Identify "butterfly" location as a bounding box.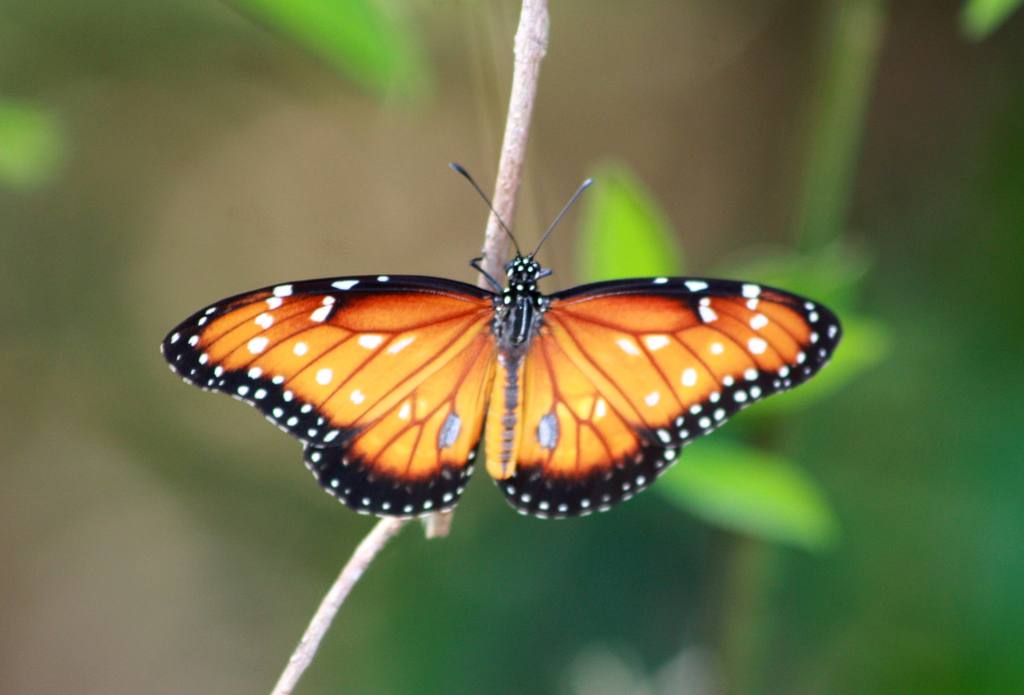
BBox(158, 165, 849, 518).
